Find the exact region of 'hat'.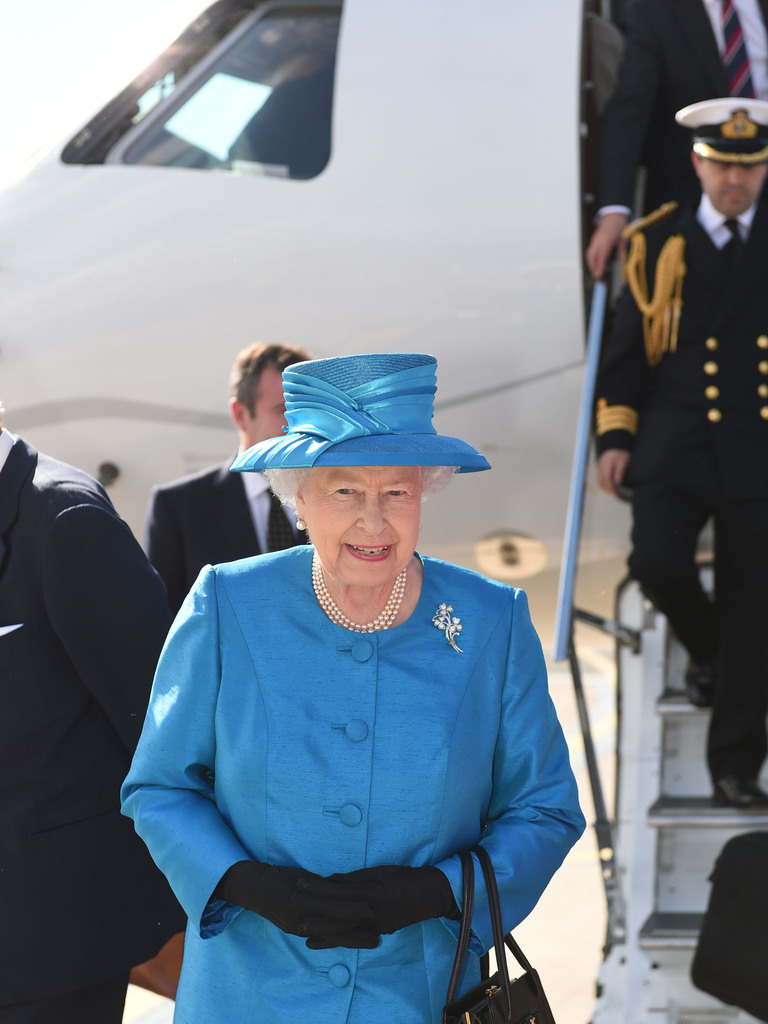
Exact region: {"x1": 230, "y1": 356, "x2": 489, "y2": 477}.
